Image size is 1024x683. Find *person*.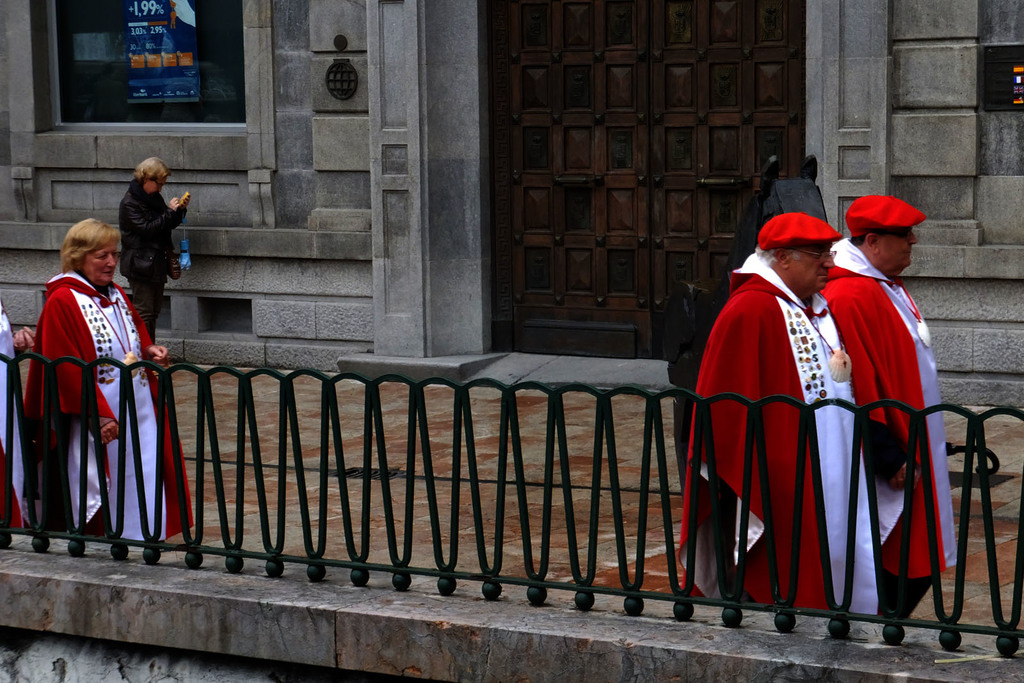
bbox=[820, 194, 960, 620].
